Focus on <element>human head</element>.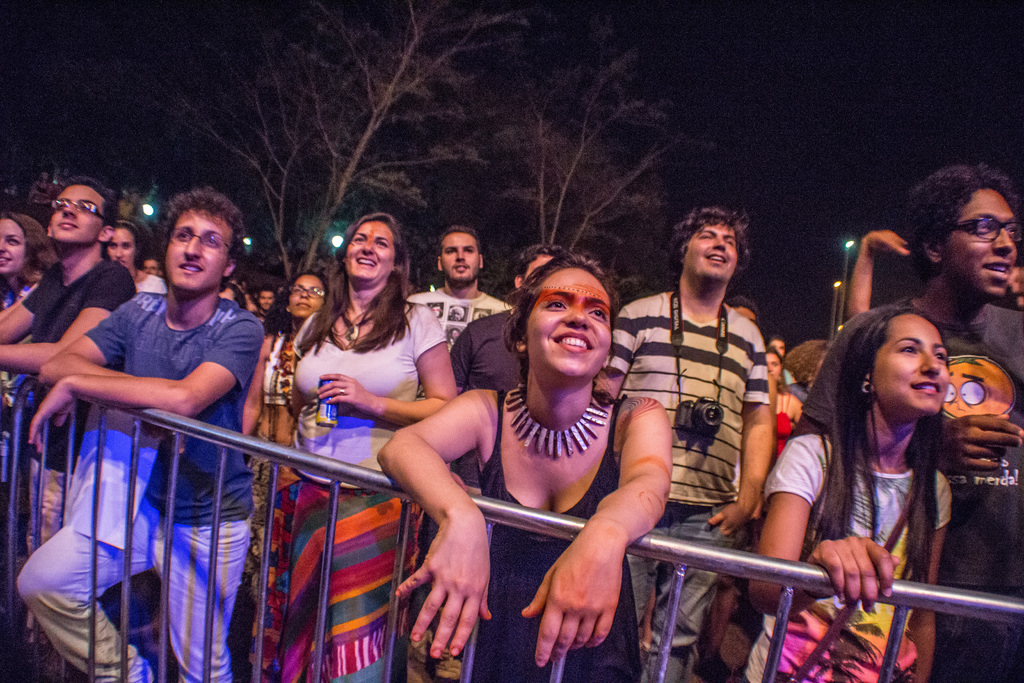
Focused at 220:283:244:311.
